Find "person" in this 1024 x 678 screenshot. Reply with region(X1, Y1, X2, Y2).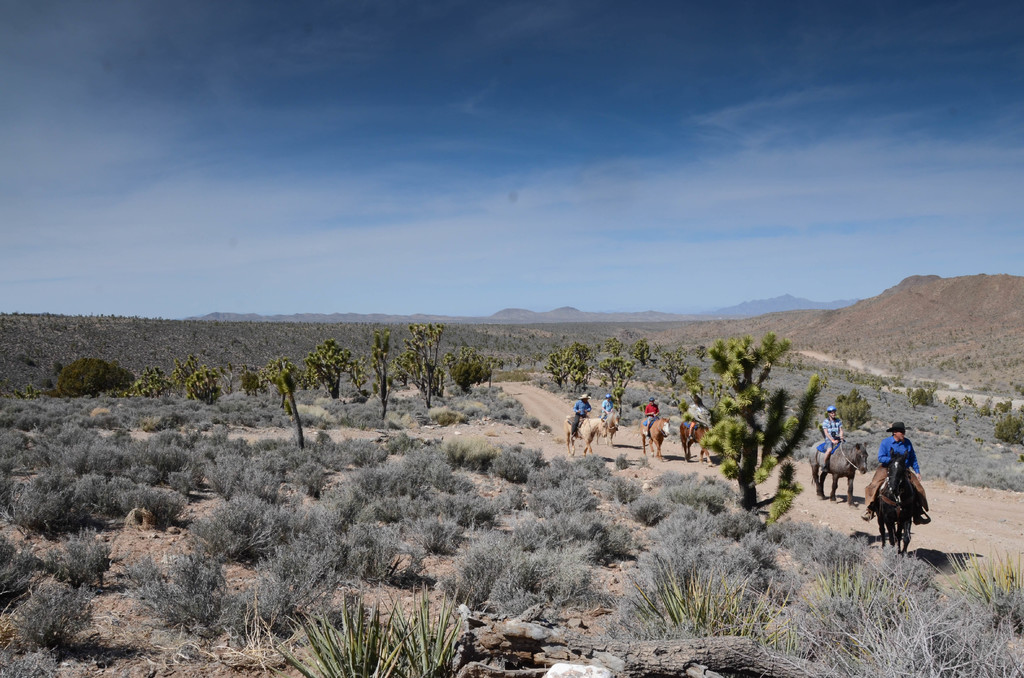
region(860, 423, 929, 524).
